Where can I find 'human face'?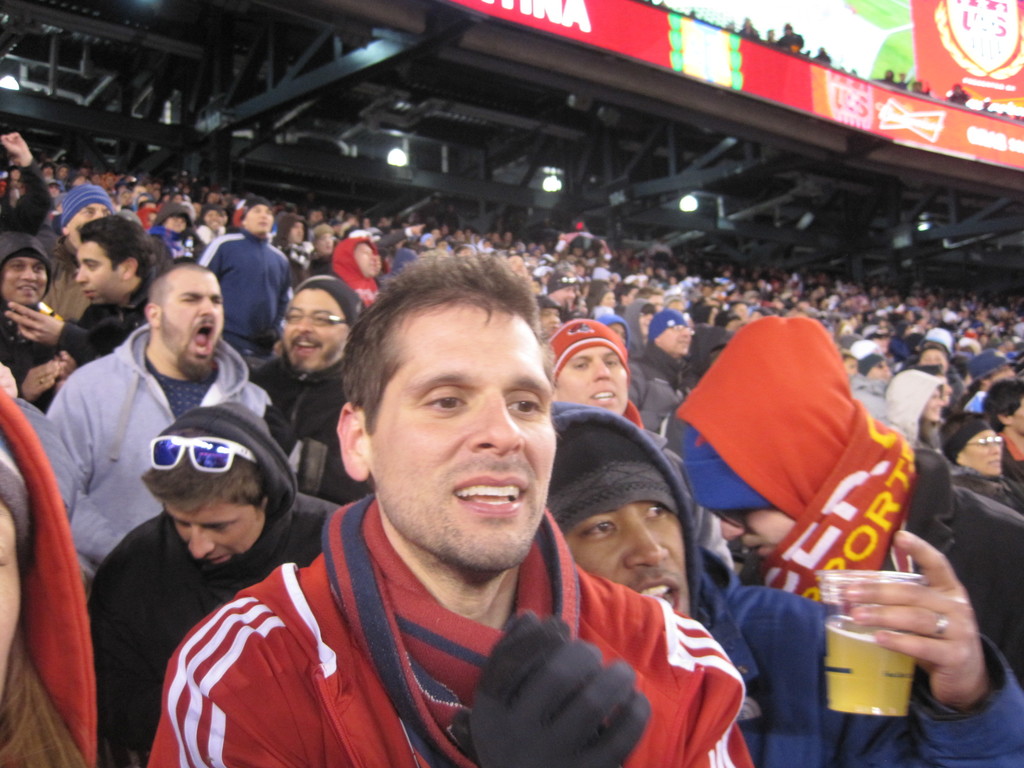
You can find it at l=565, t=509, r=687, b=616.
